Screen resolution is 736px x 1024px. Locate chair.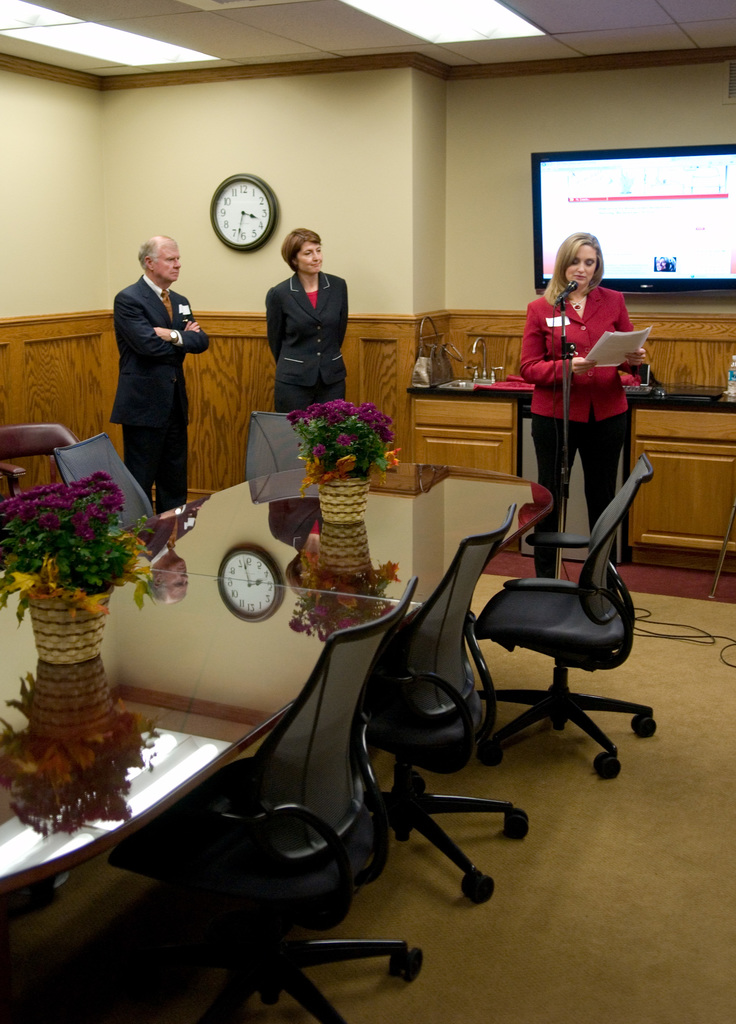
bbox=(0, 414, 70, 510).
